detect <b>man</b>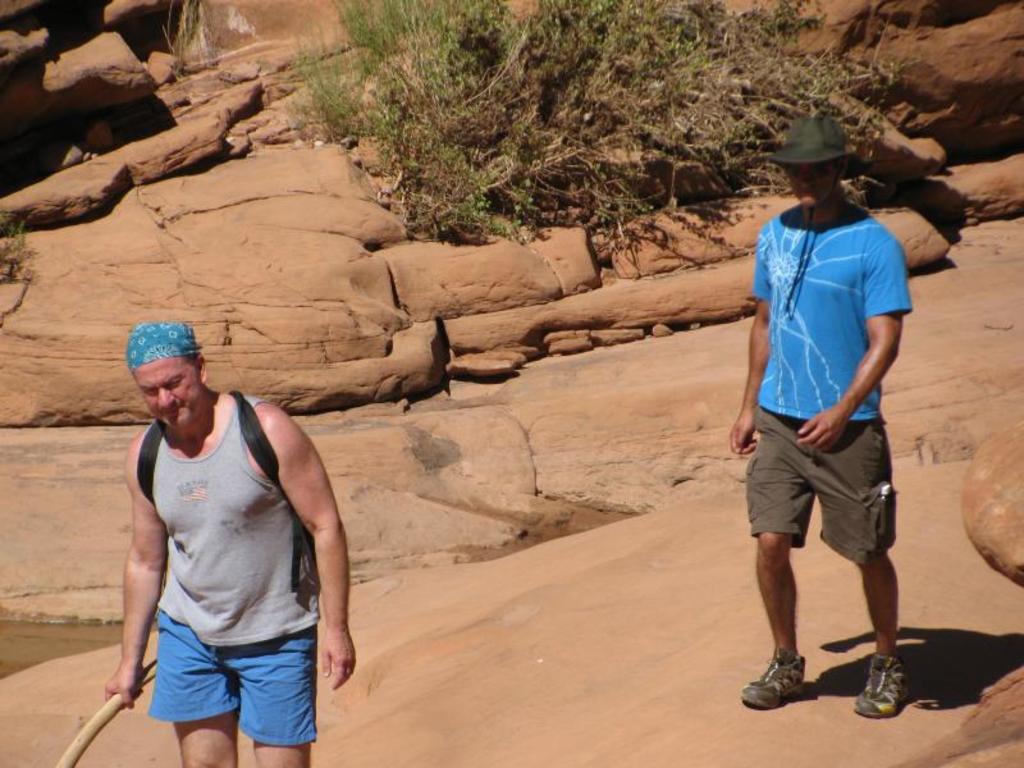
[731, 133, 922, 726]
